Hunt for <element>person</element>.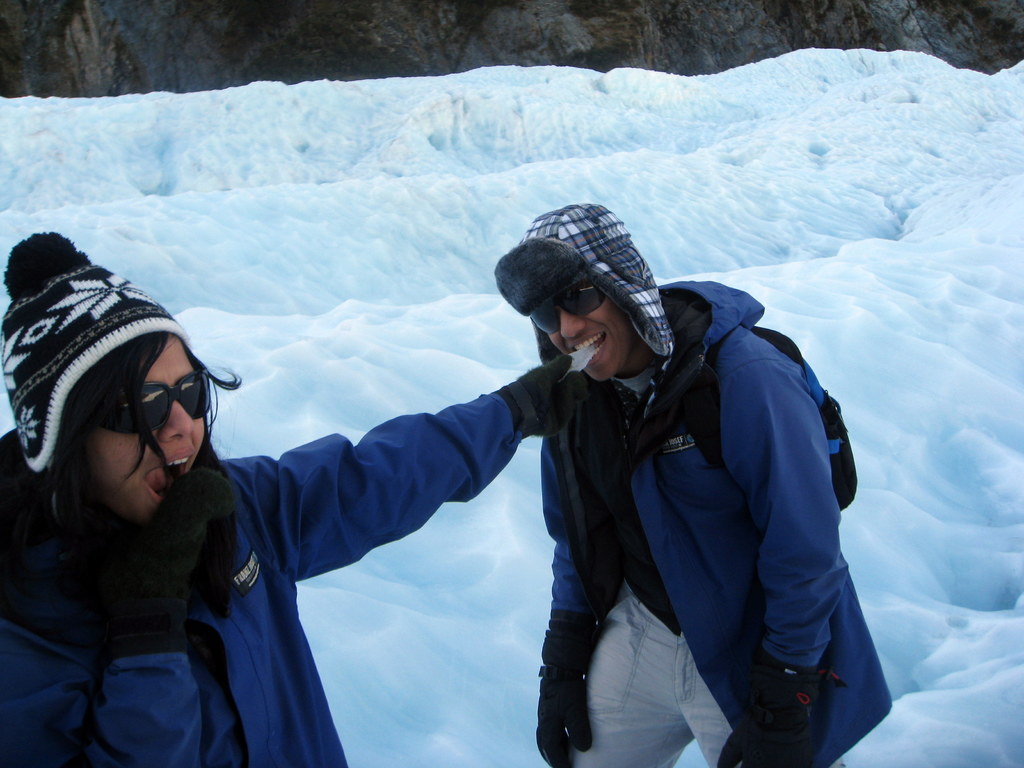
Hunted down at box=[0, 224, 582, 767].
